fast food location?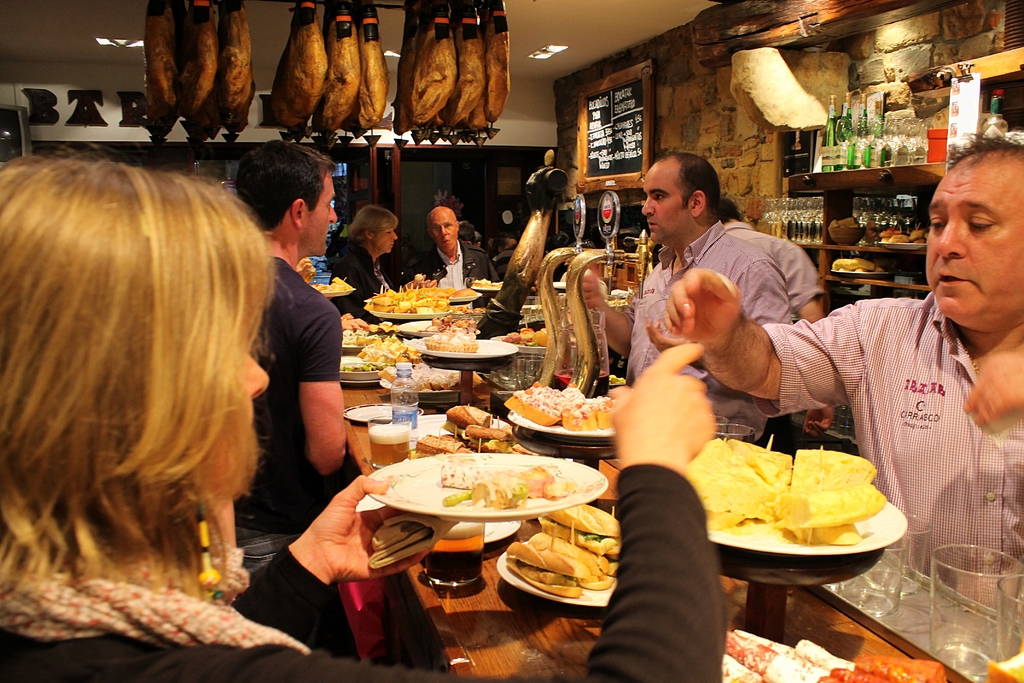
l=880, t=229, r=909, b=244
